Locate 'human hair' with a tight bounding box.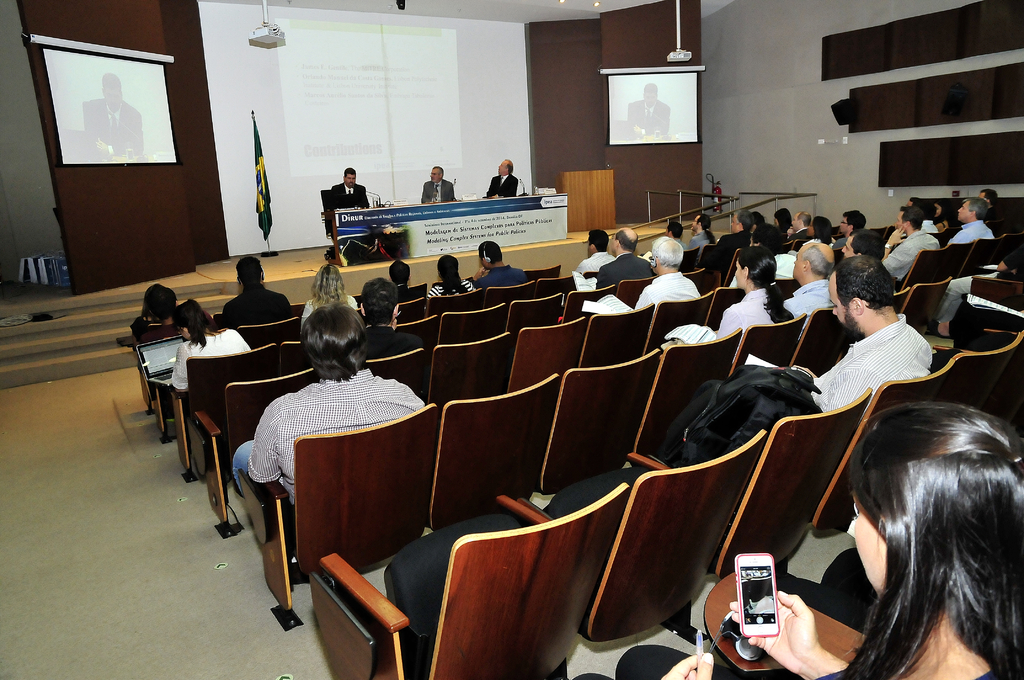
830:401:1023:679.
